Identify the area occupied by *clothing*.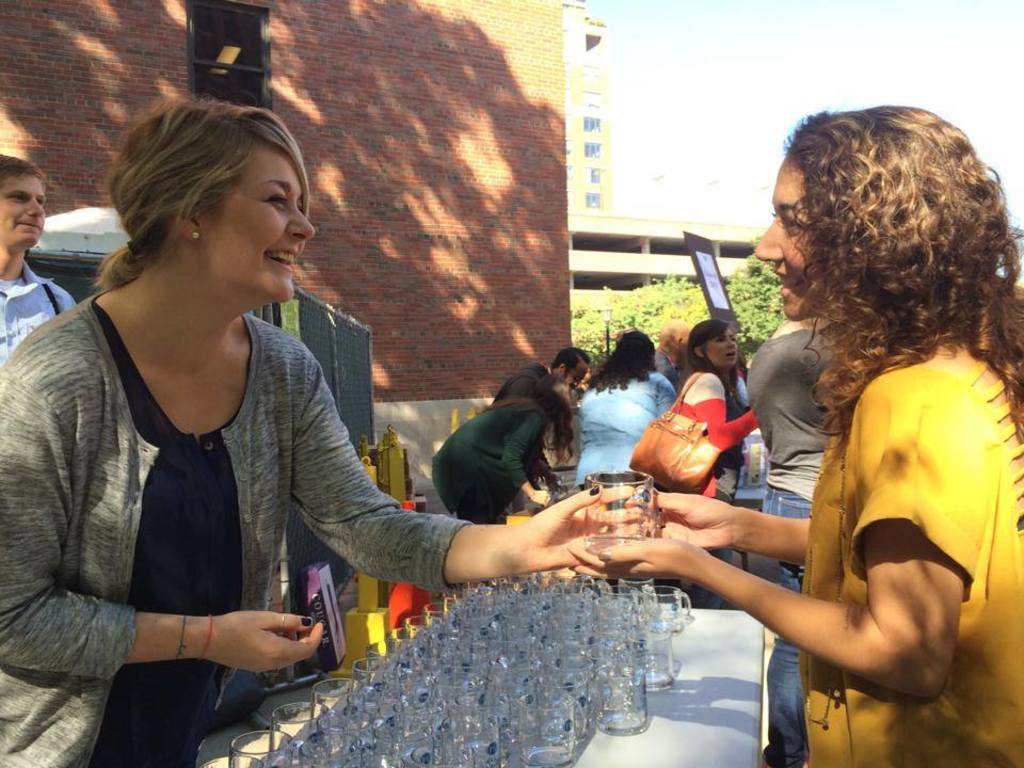
Area: (0,259,77,370).
